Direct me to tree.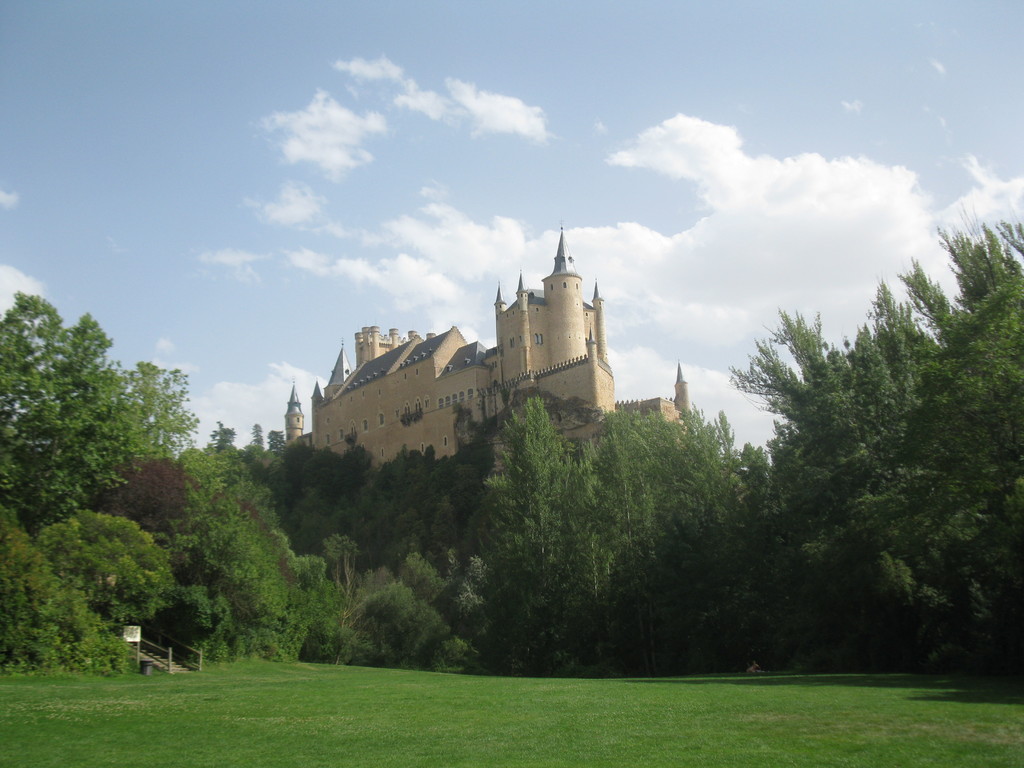
Direction: 0, 523, 114, 675.
